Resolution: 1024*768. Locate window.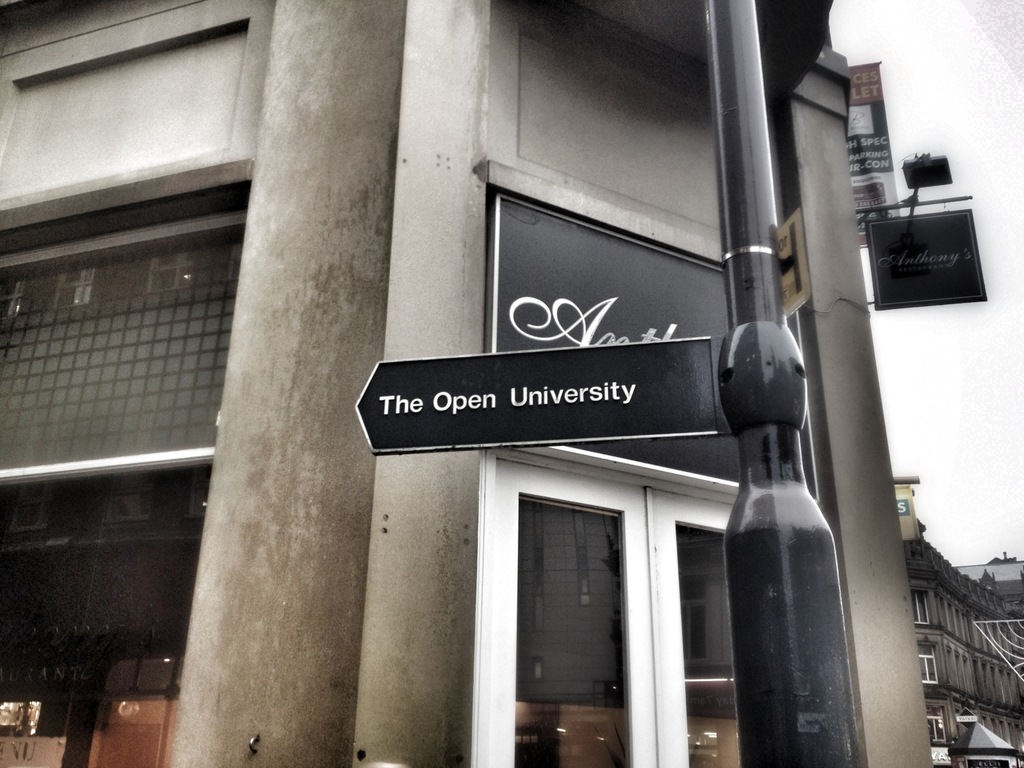
bbox=(915, 643, 942, 685).
